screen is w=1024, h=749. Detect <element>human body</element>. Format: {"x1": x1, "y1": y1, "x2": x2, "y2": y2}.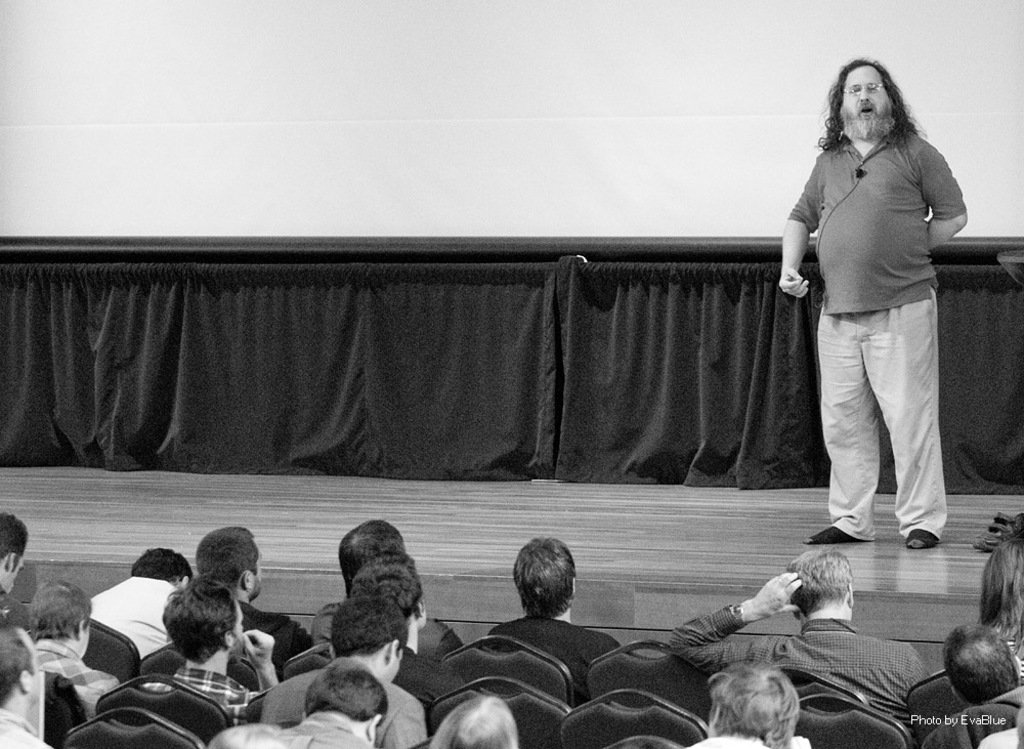
{"x1": 919, "y1": 624, "x2": 1023, "y2": 748}.
